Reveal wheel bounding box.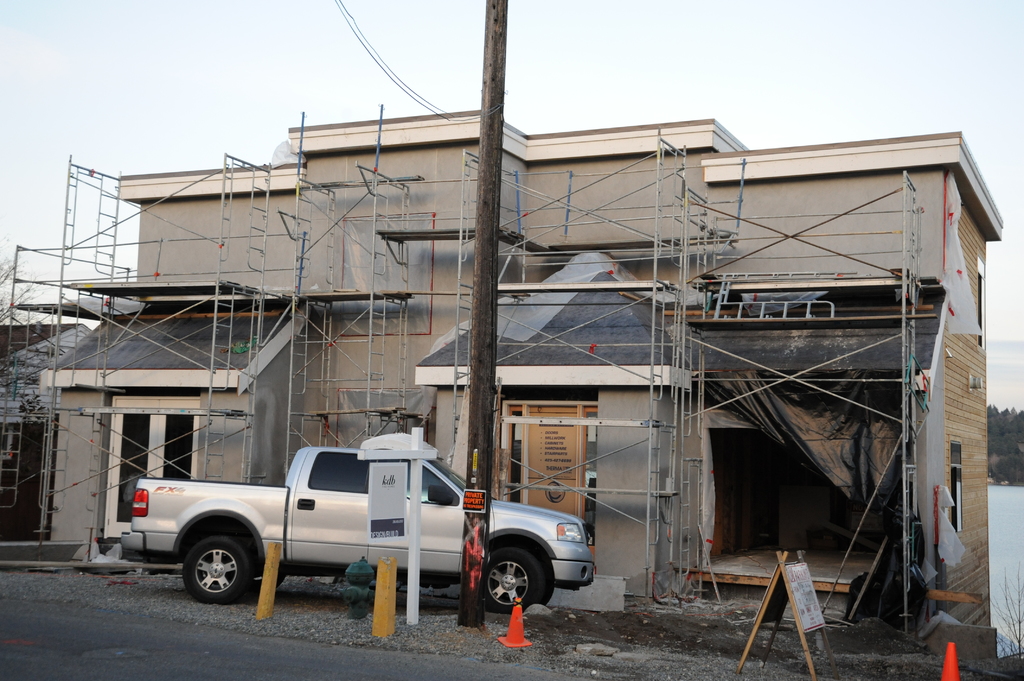
Revealed: [170, 542, 253, 613].
